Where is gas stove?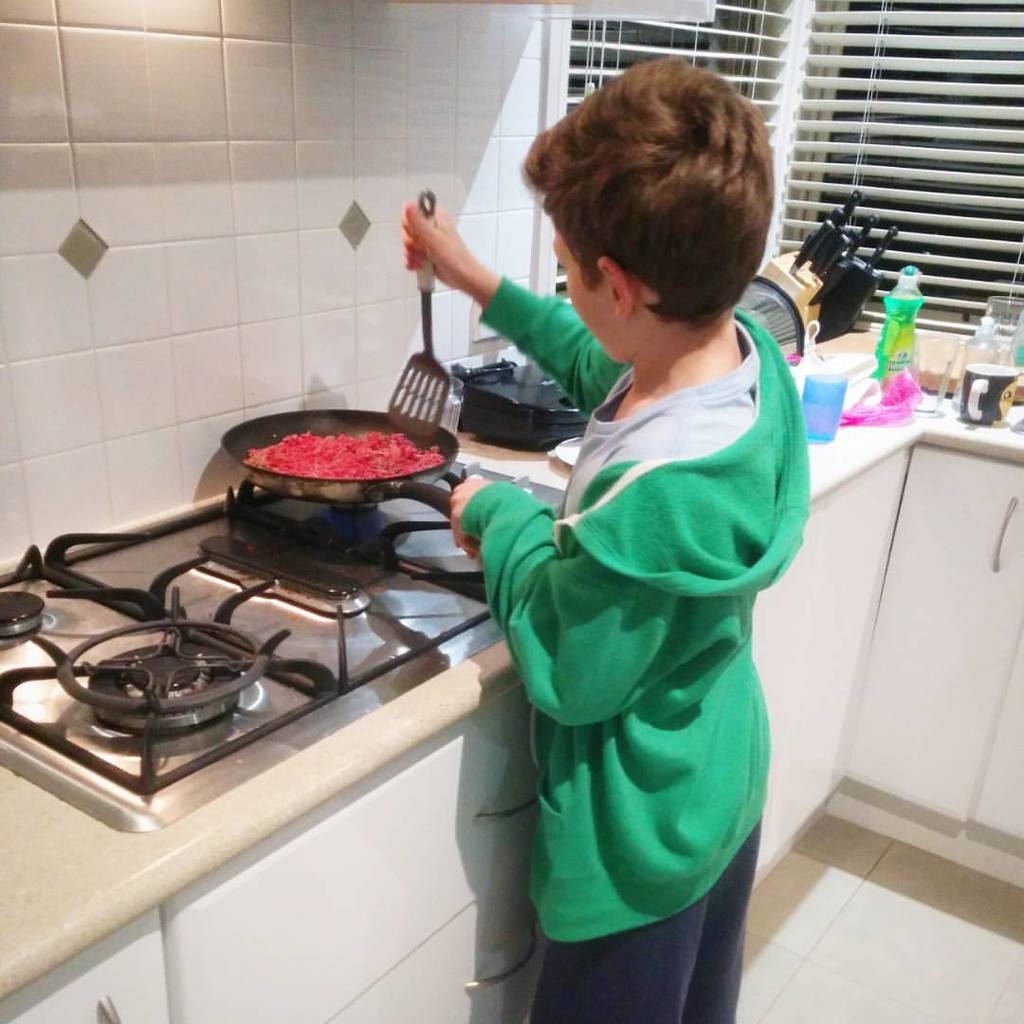
region(0, 463, 505, 831).
